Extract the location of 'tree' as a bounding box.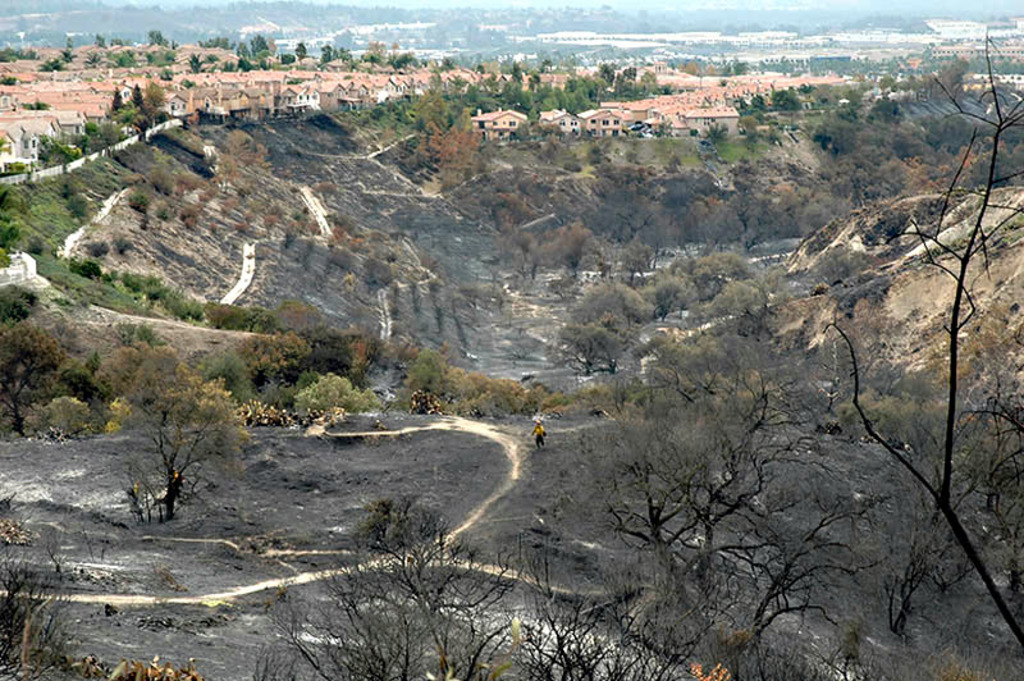
210/129/257/187.
